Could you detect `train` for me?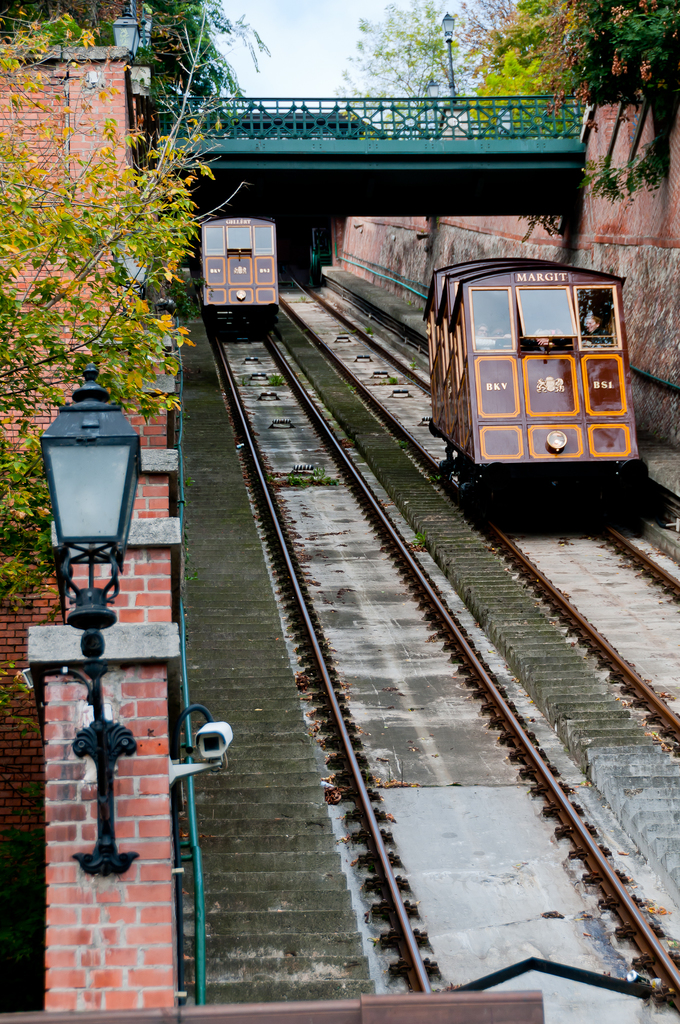
Detection result: bbox=[423, 243, 651, 541].
